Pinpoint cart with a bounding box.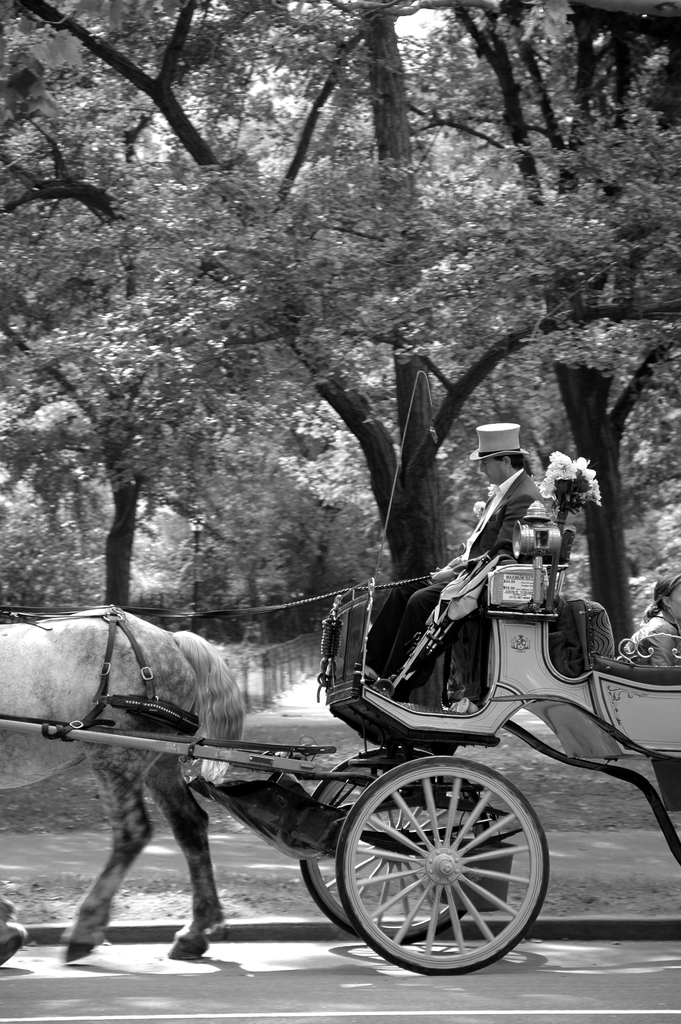
(x1=1, y1=529, x2=609, y2=995).
